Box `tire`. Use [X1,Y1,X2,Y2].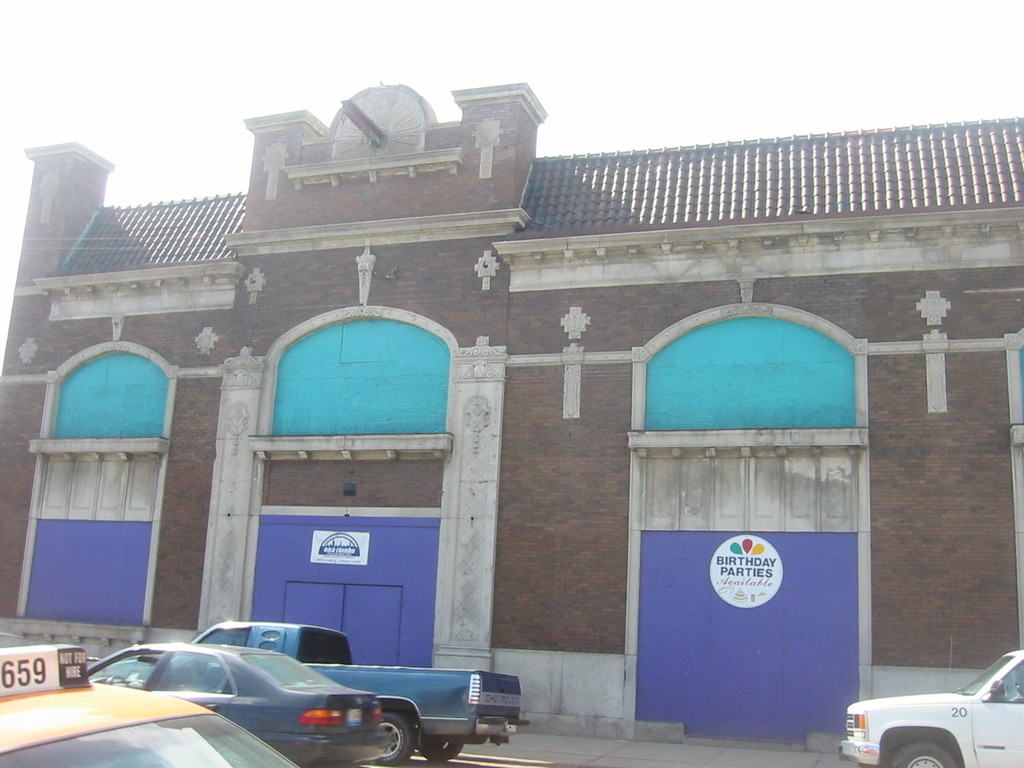
[890,740,956,767].
